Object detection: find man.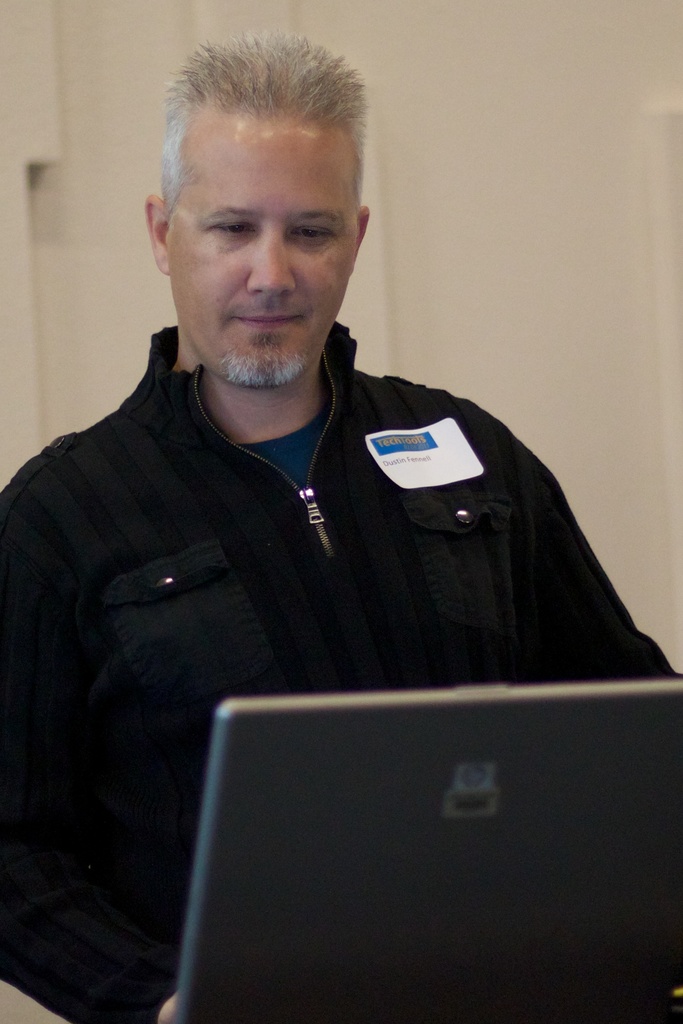
{"left": 0, "top": 20, "right": 677, "bottom": 1023}.
